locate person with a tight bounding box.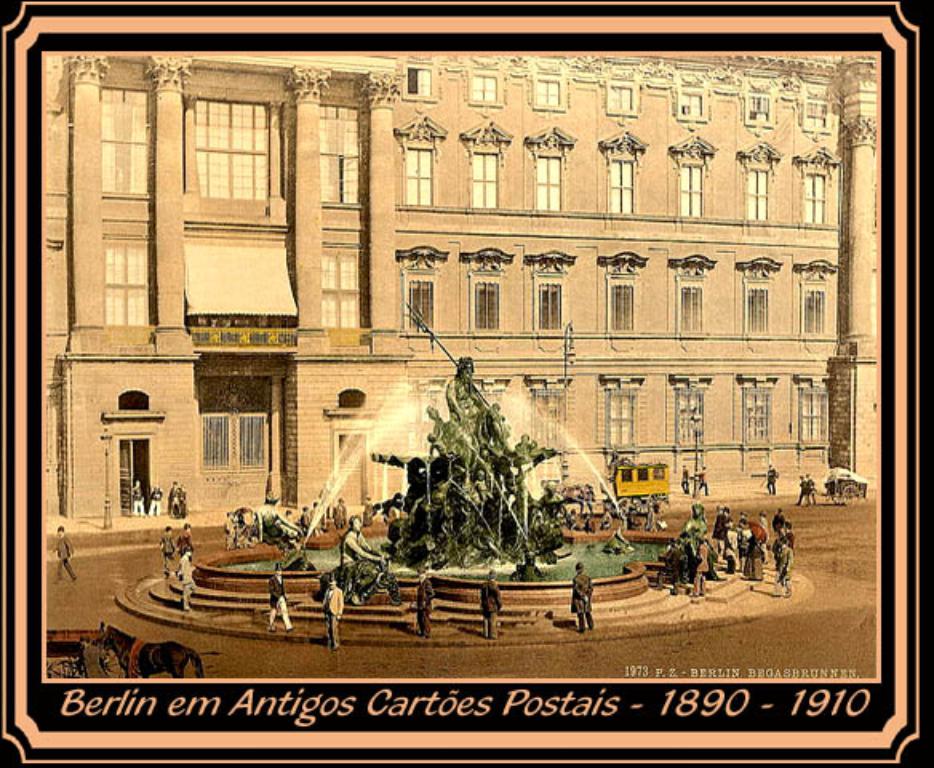
761, 461, 774, 494.
